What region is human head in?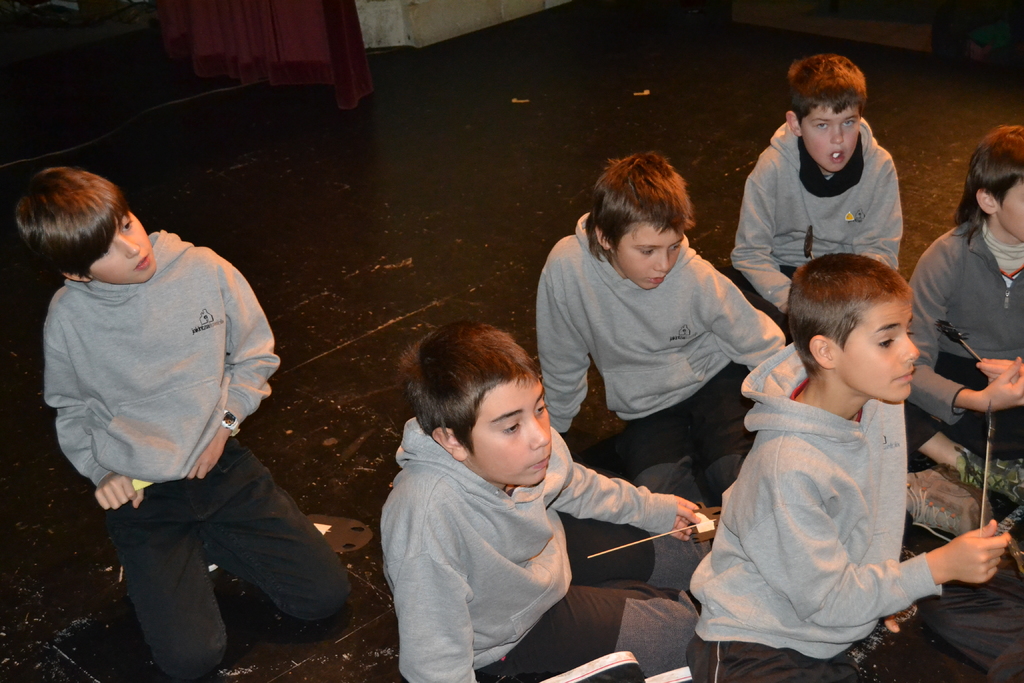
789/249/935/409.
